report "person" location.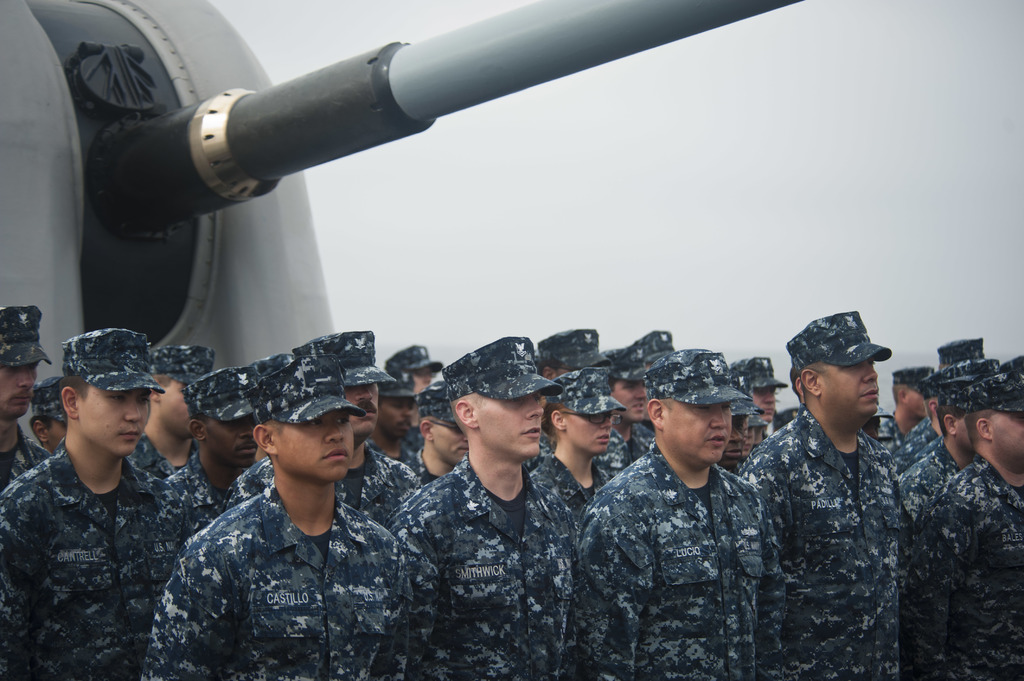
Report: Rect(8, 305, 202, 676).
